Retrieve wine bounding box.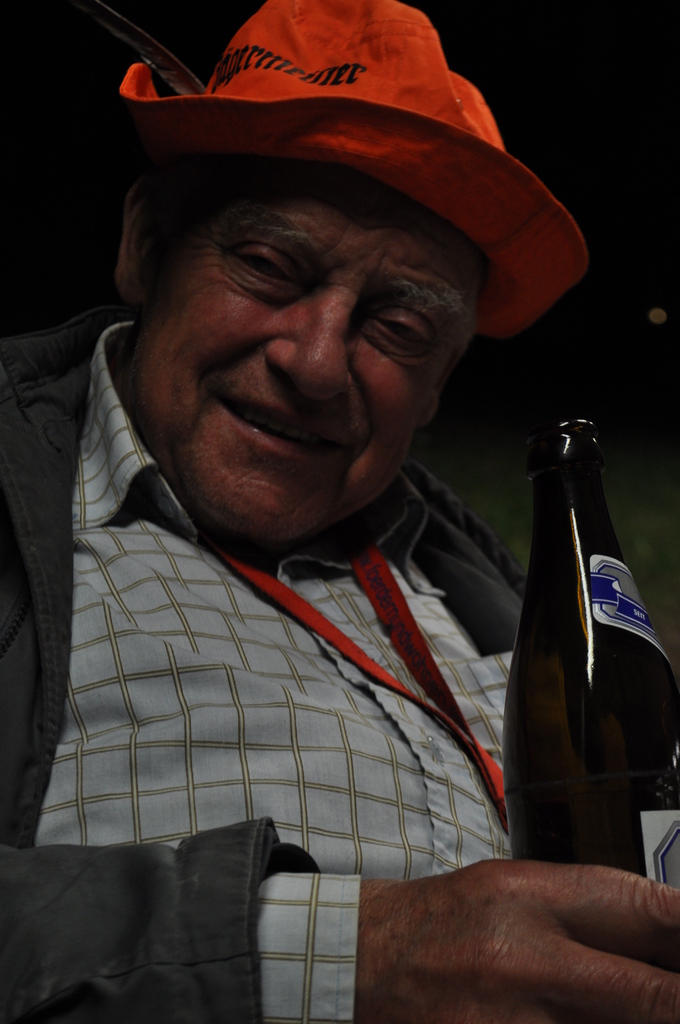
Bounding box: <box>477,417,677,949</box>.
